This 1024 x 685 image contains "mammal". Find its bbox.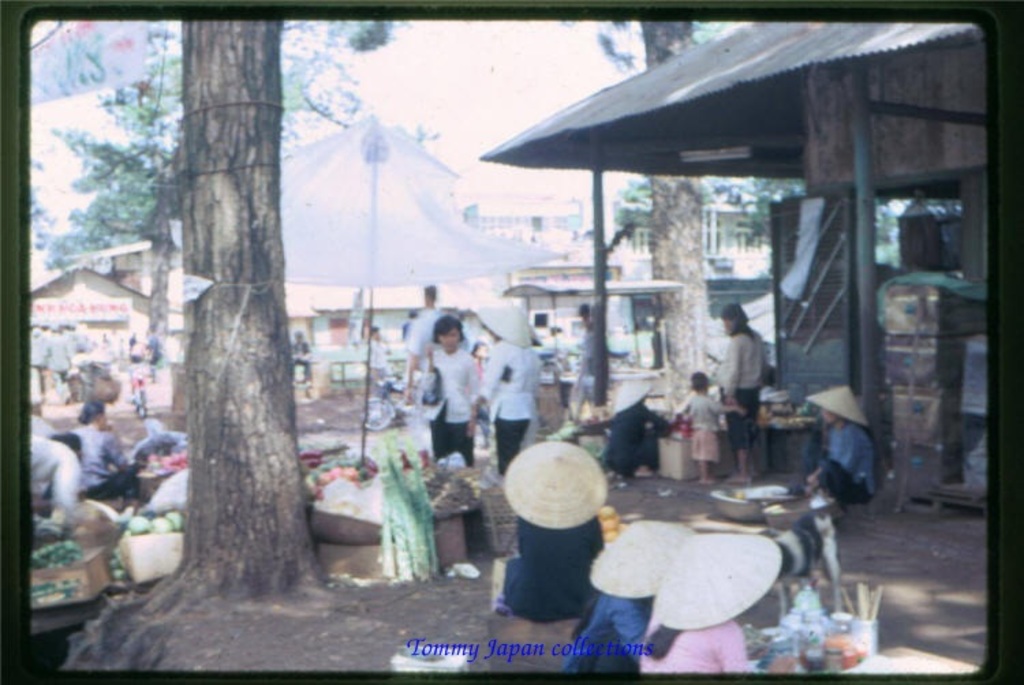
[720, 302, 769, 478].
